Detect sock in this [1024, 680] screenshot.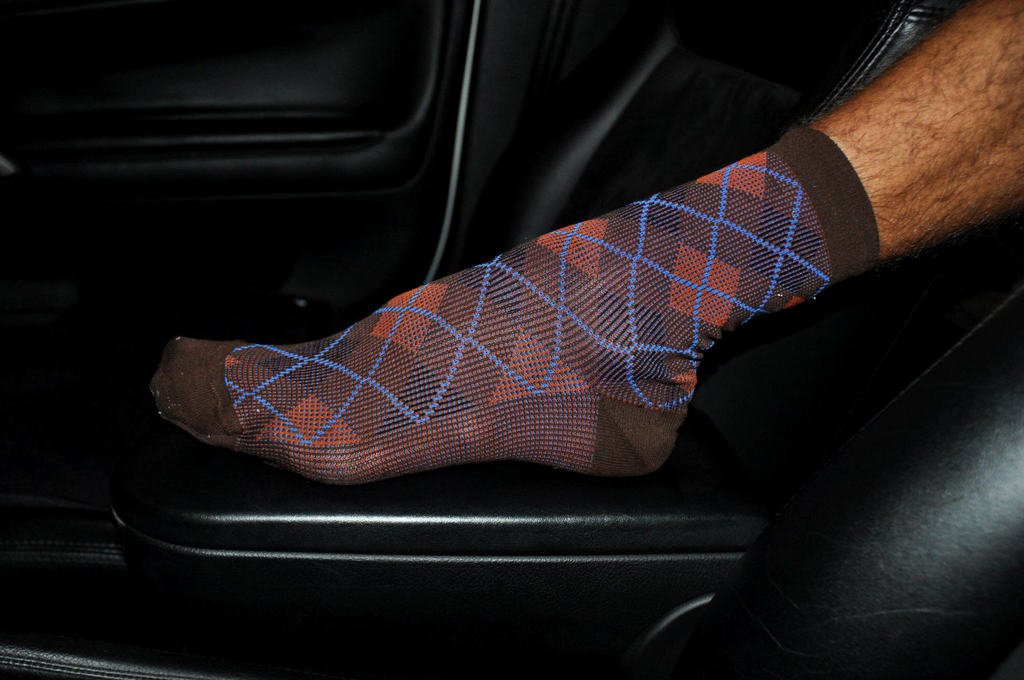
Detection: BBox(150, 125, 881, 495).
